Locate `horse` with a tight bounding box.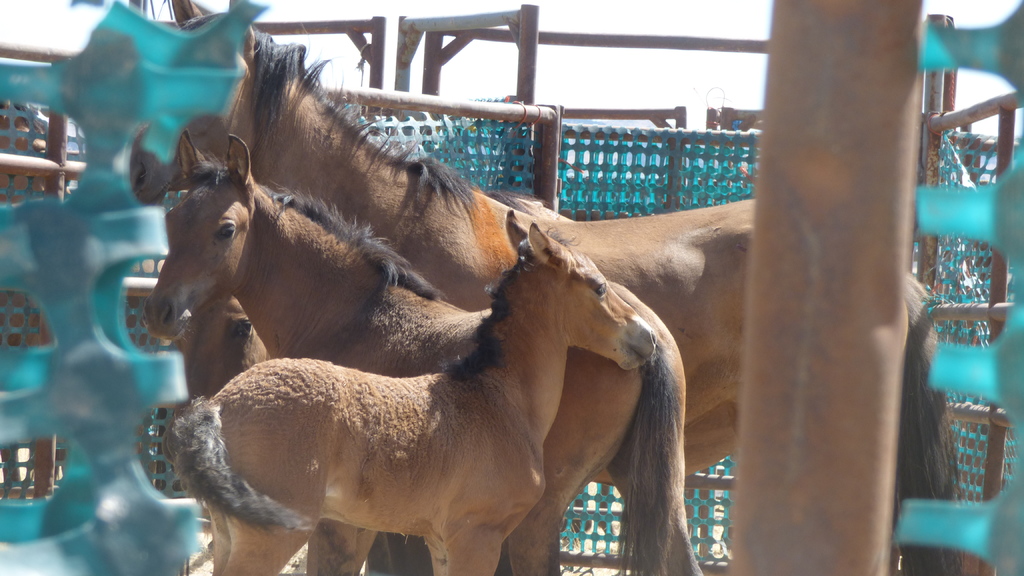
<region>130, 0, 957, 575</region>.
